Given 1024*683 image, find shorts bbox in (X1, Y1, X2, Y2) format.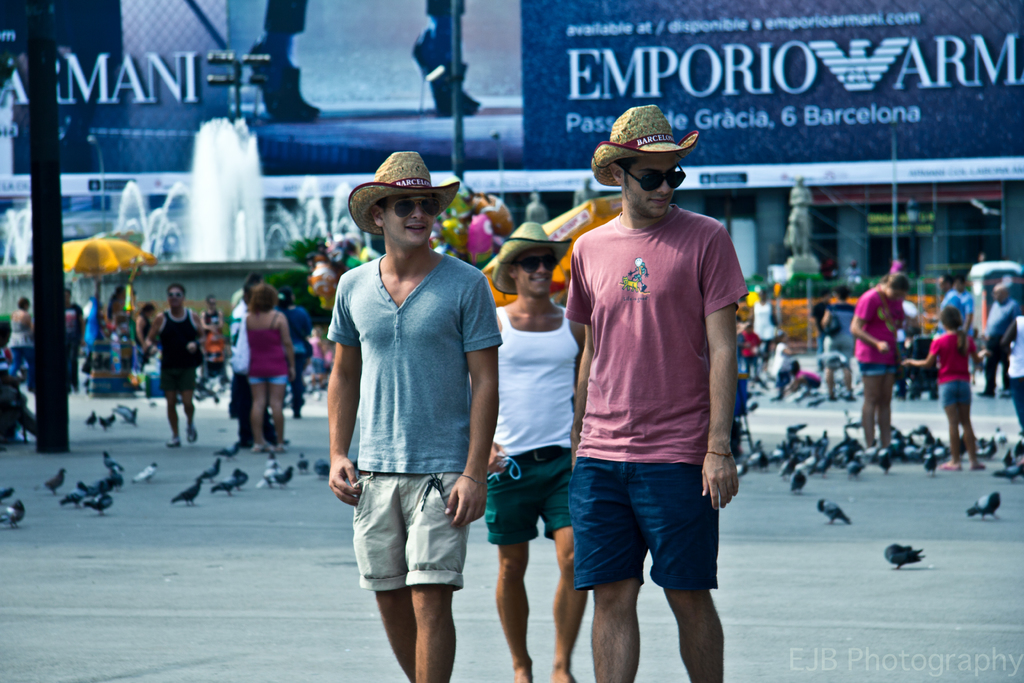
(819, 343, 852, 370).
